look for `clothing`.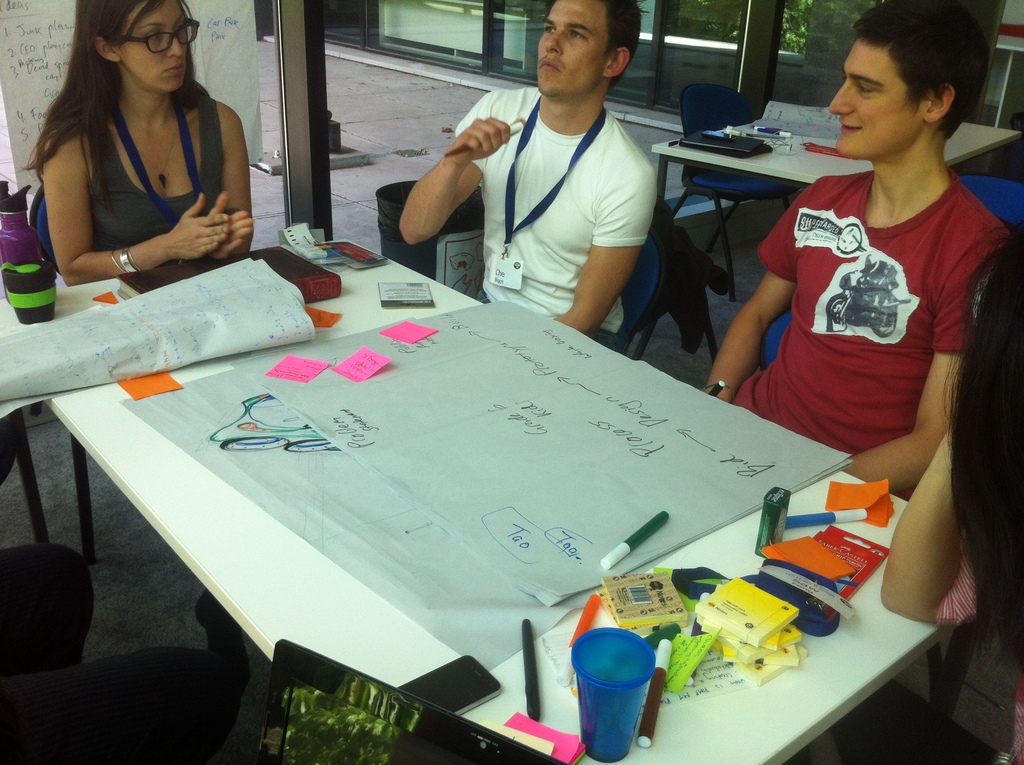
Found: bbox=(464, 94, 673, 353).
